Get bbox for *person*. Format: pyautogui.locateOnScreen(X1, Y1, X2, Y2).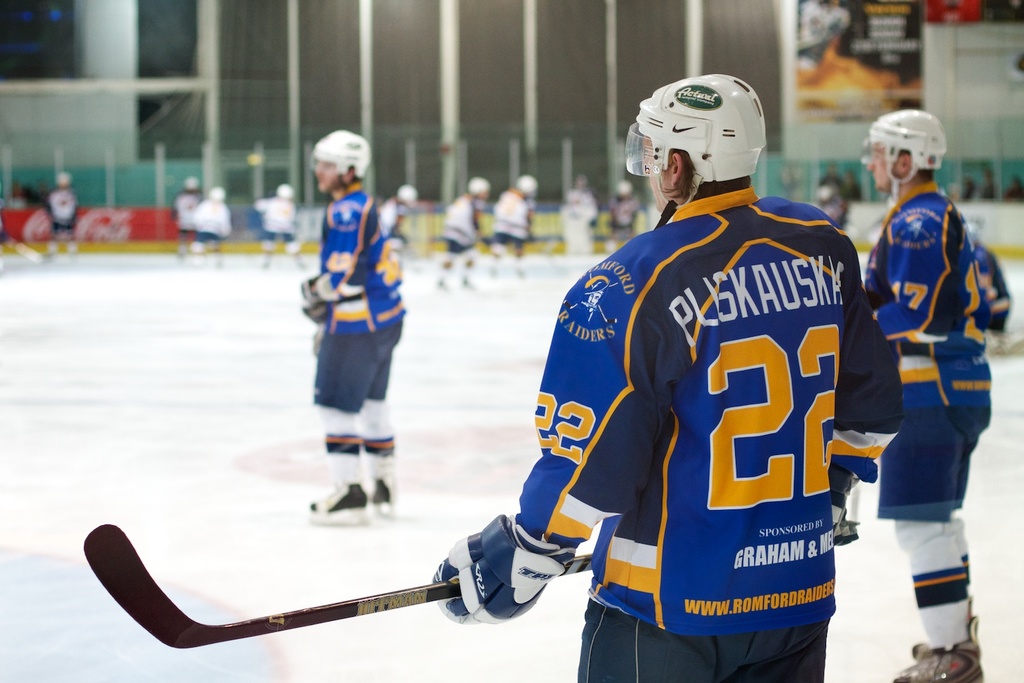
pyautogui.locateOnScreen(439, 176, 486, 294).
